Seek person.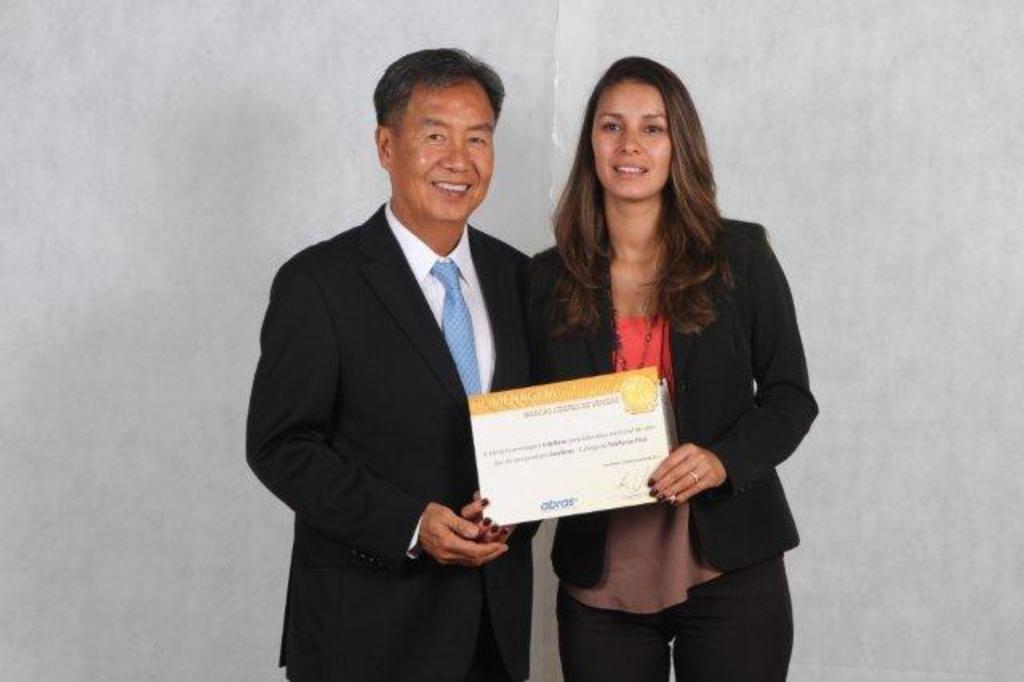
<bbox>458, 56, 822, 680</bbox>.
